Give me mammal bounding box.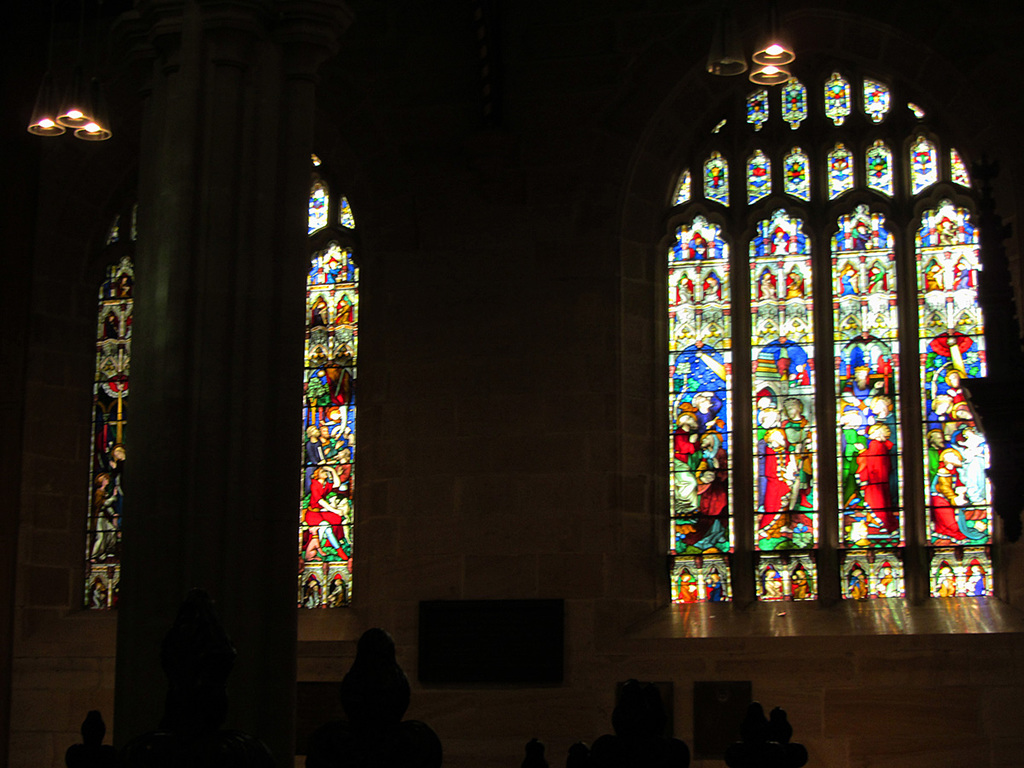
<box>679,566,701,602</box>.
